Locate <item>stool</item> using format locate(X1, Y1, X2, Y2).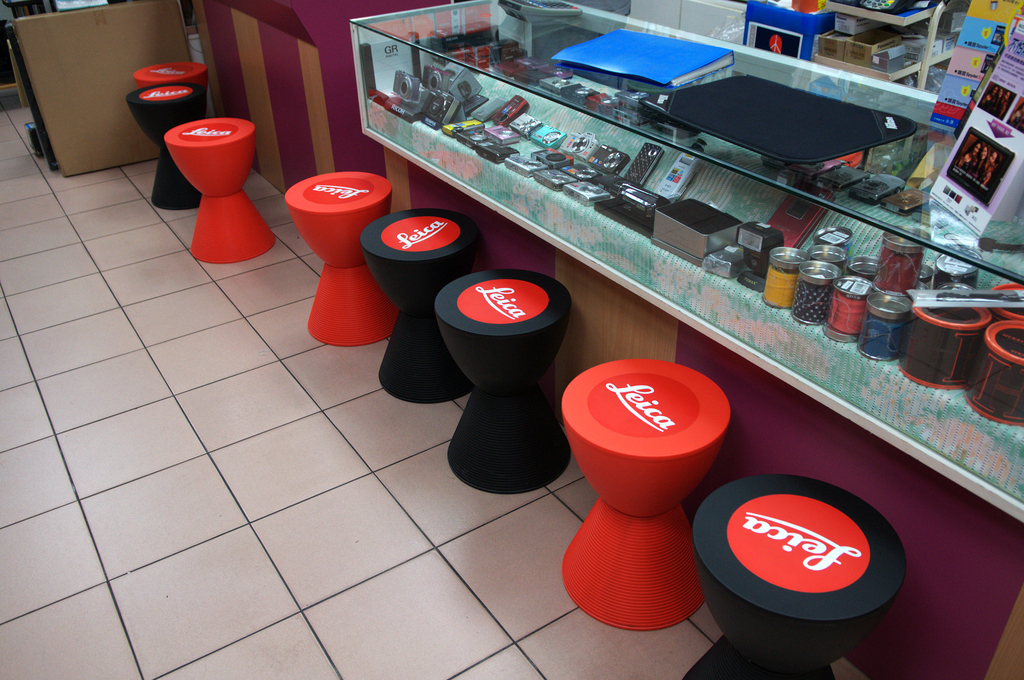
locate(125, 81, 210, 211).
